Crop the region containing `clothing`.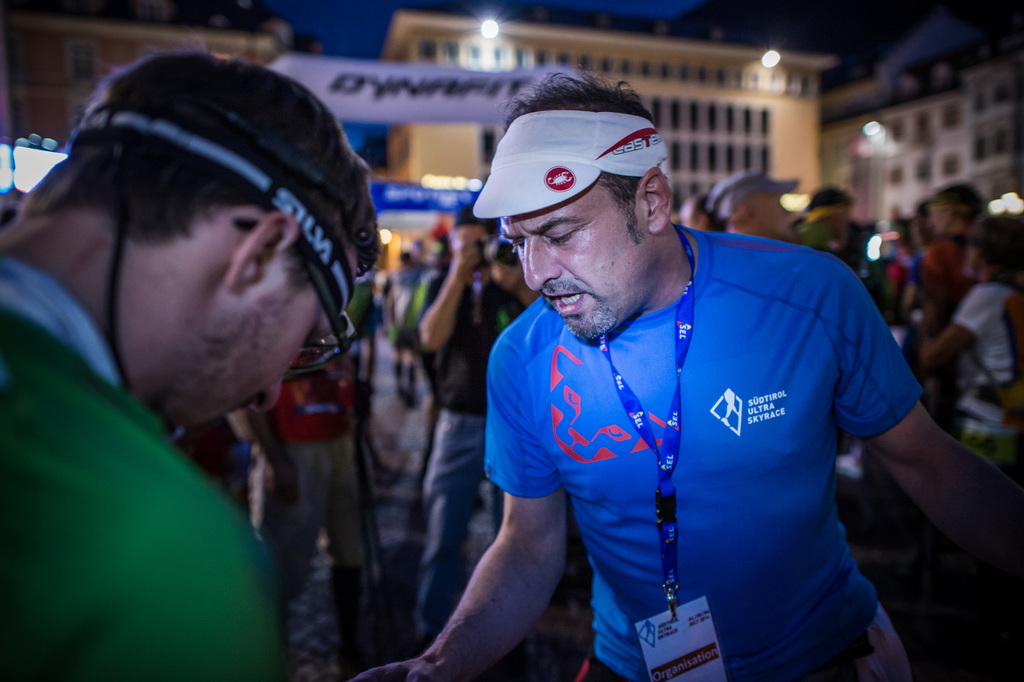
Crop region: 259, 367, 398, 570.
